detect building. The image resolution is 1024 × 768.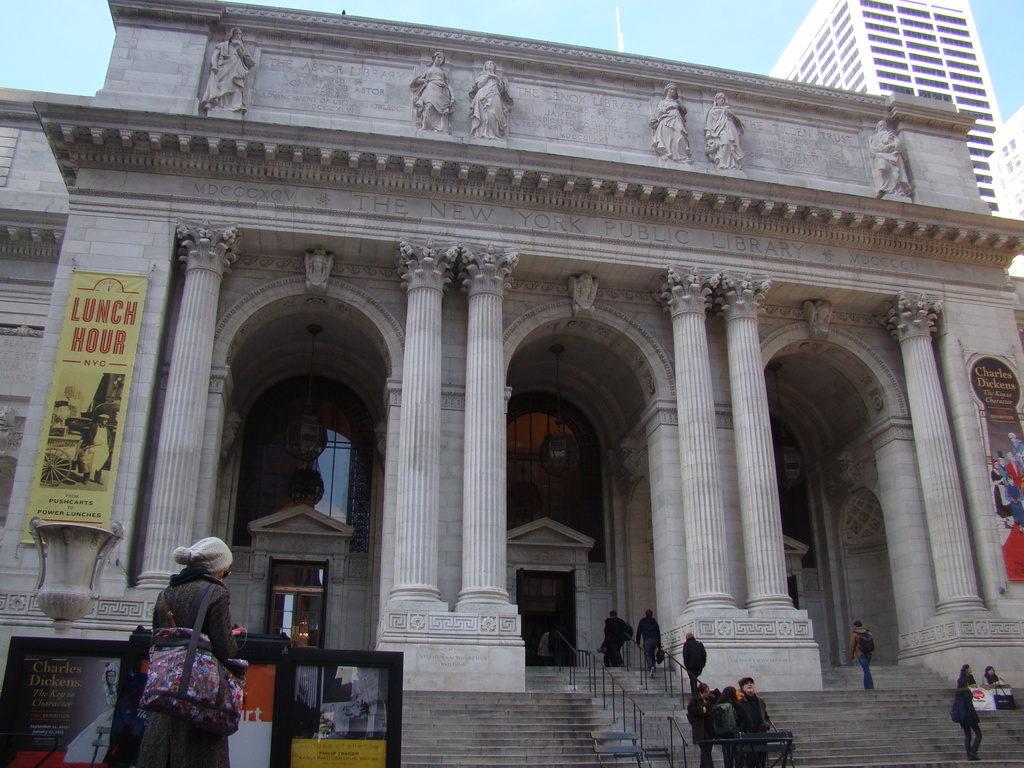
region(0, 0, 1023, 767).
